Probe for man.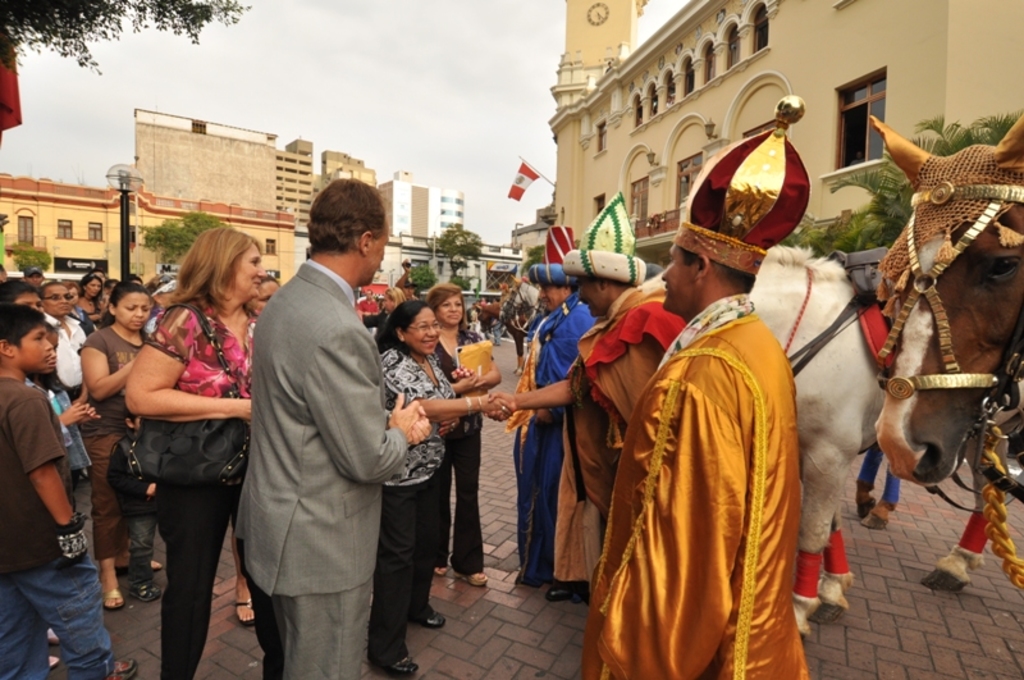
Probe result: pyautogui.locateOnScreen(488, 225, 598, 588).
